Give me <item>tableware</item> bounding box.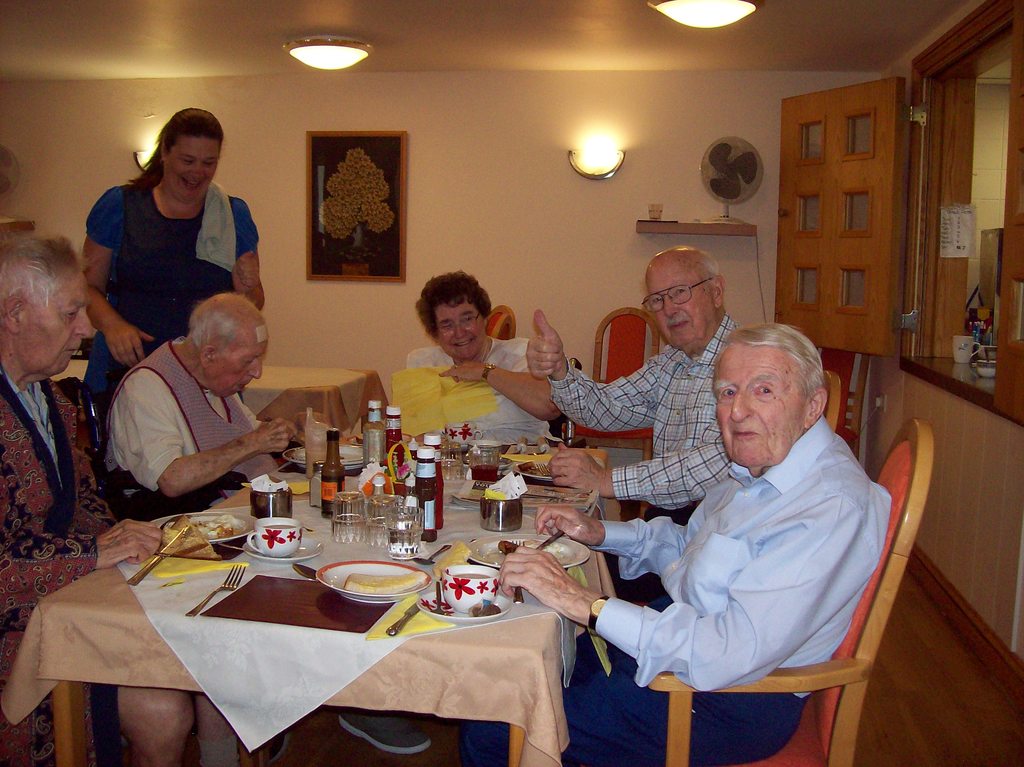
Rect(241, 539, 323, 559).
